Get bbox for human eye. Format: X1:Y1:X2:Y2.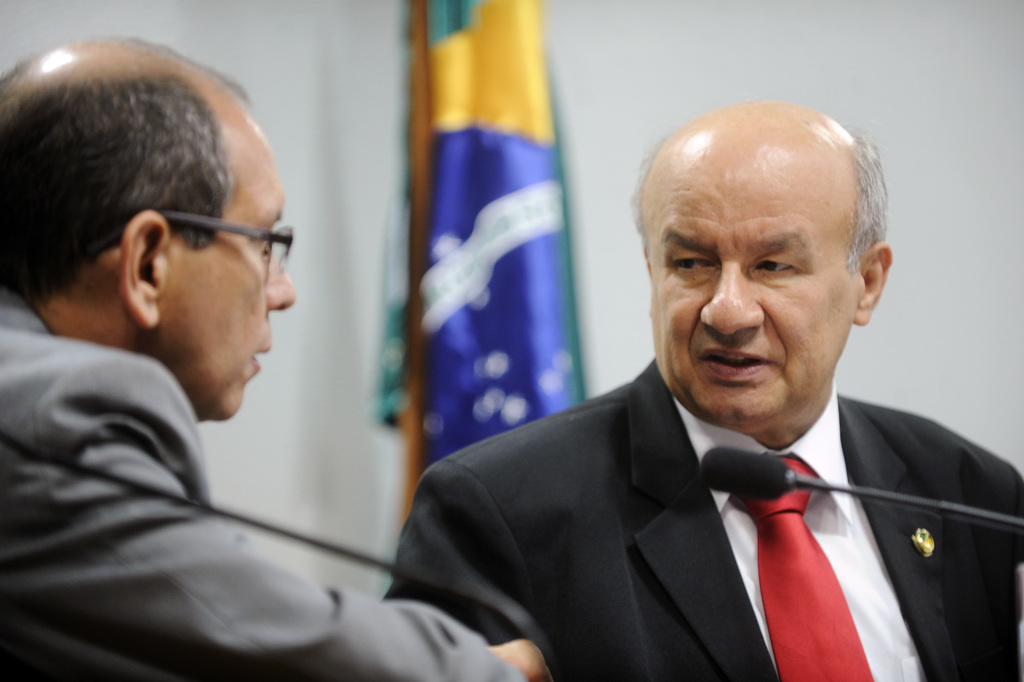
667:249:719:280.
